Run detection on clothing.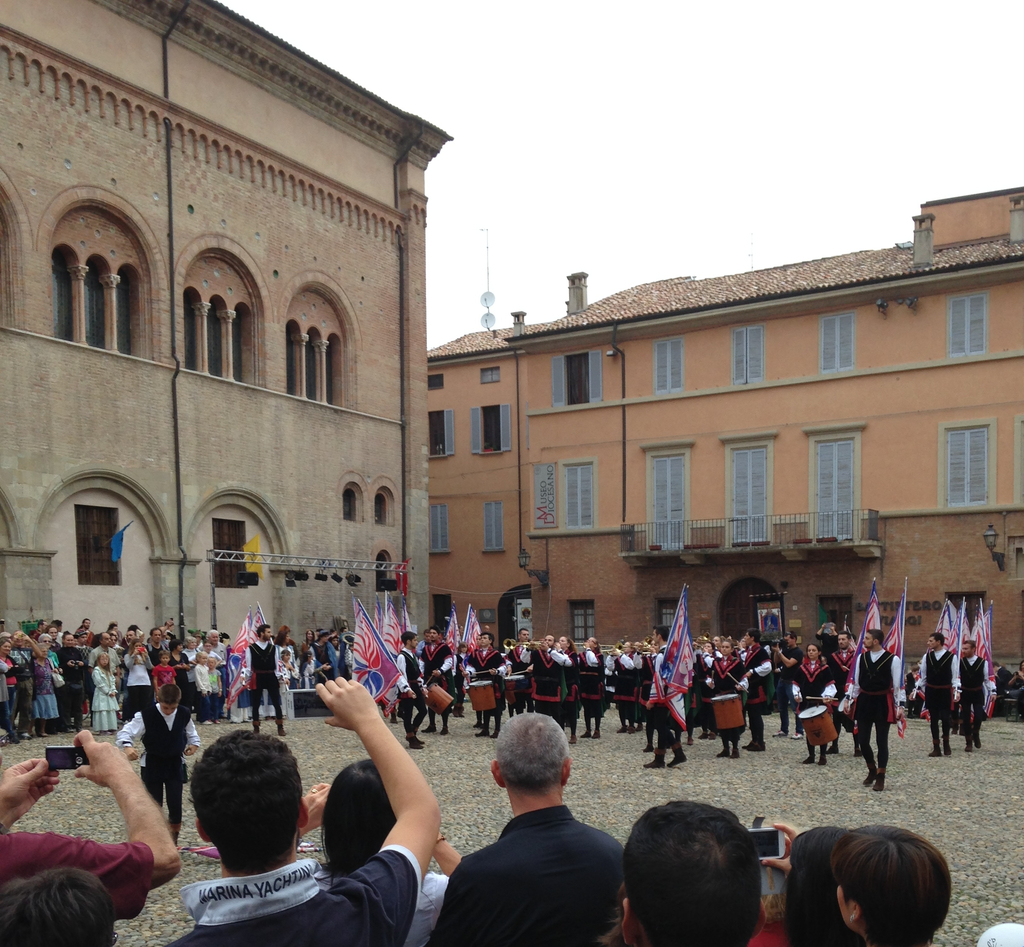
Result: left=452, top=806, right=621, bottom=932.
